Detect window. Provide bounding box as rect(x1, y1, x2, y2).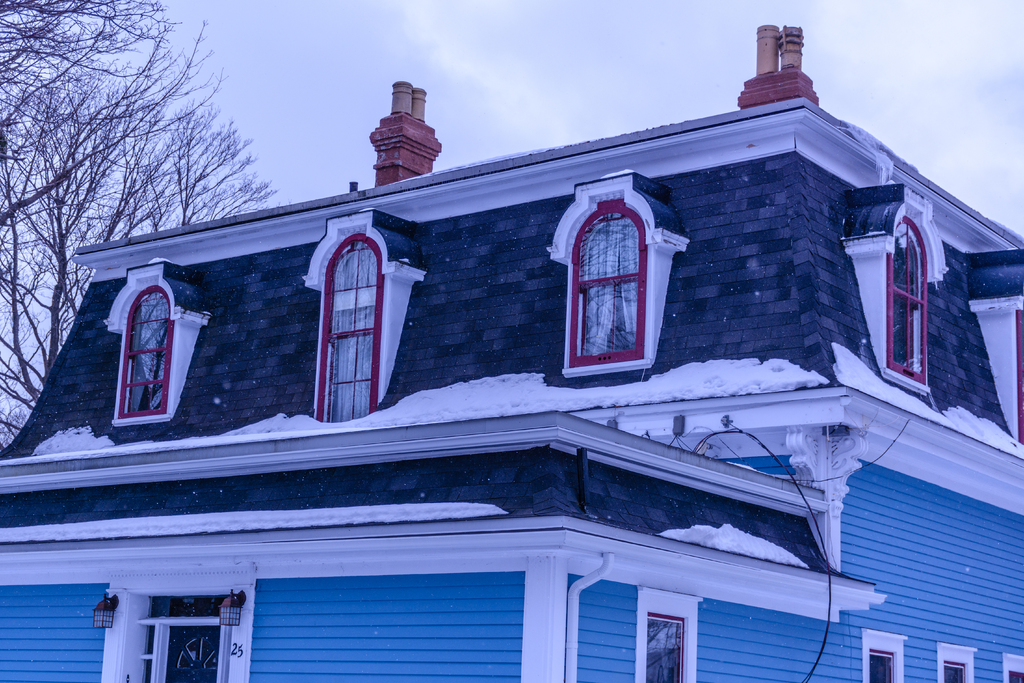
rect(561, 194, 645, 375).
